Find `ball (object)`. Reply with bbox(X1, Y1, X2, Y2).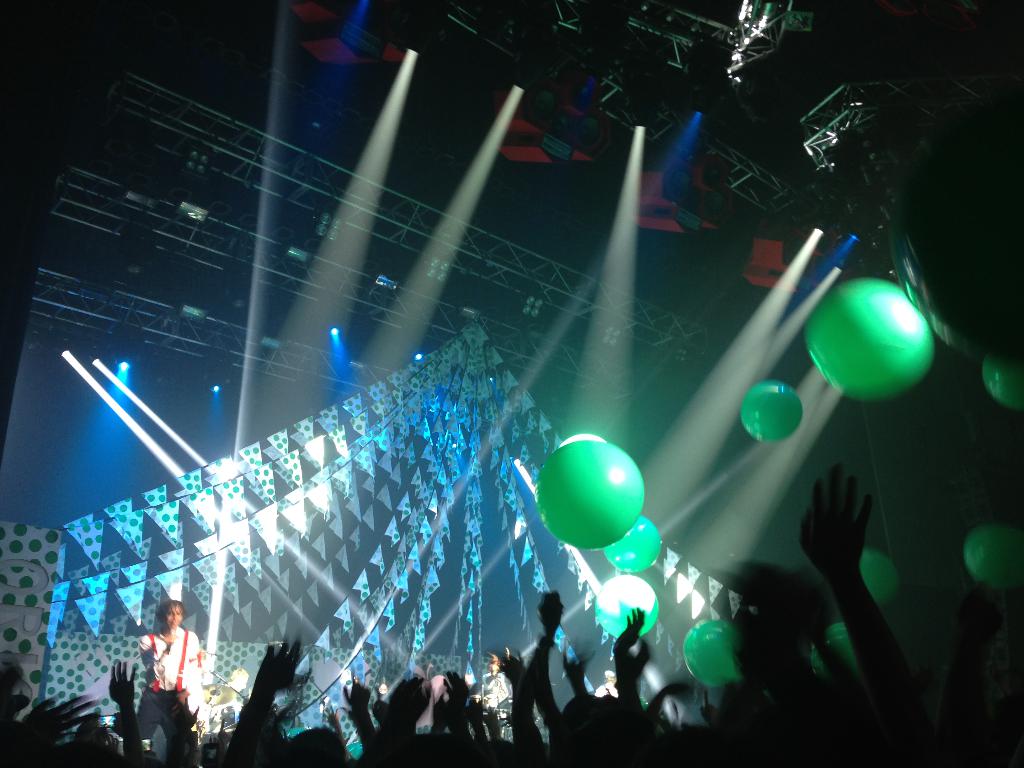
bbox(988, 358, 1023, 410).
